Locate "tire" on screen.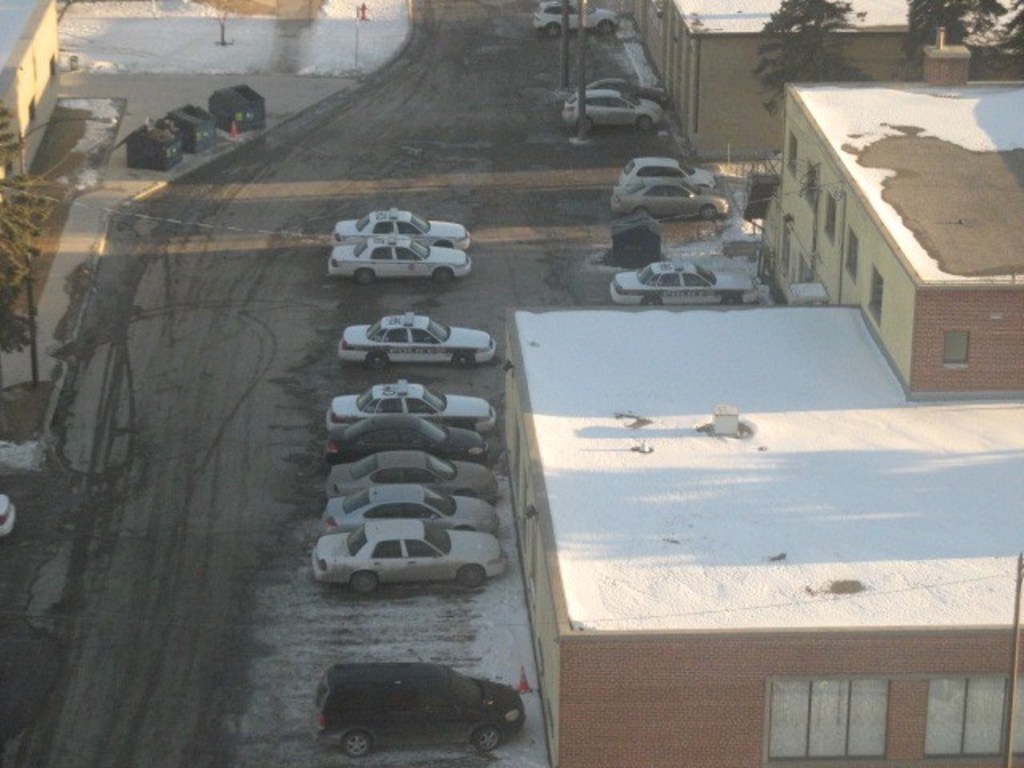
On screen at [left=342, top=733, right=371, bottom=757].
